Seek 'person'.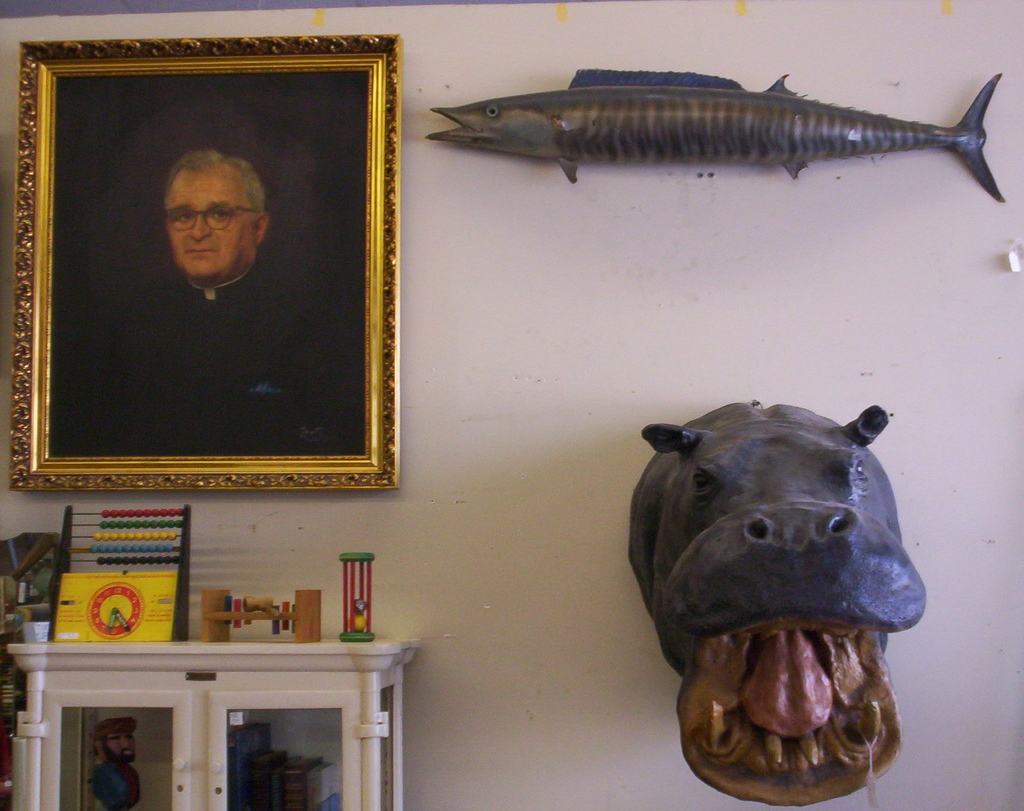
(left=163, top=148, right=274, bottom=309).
